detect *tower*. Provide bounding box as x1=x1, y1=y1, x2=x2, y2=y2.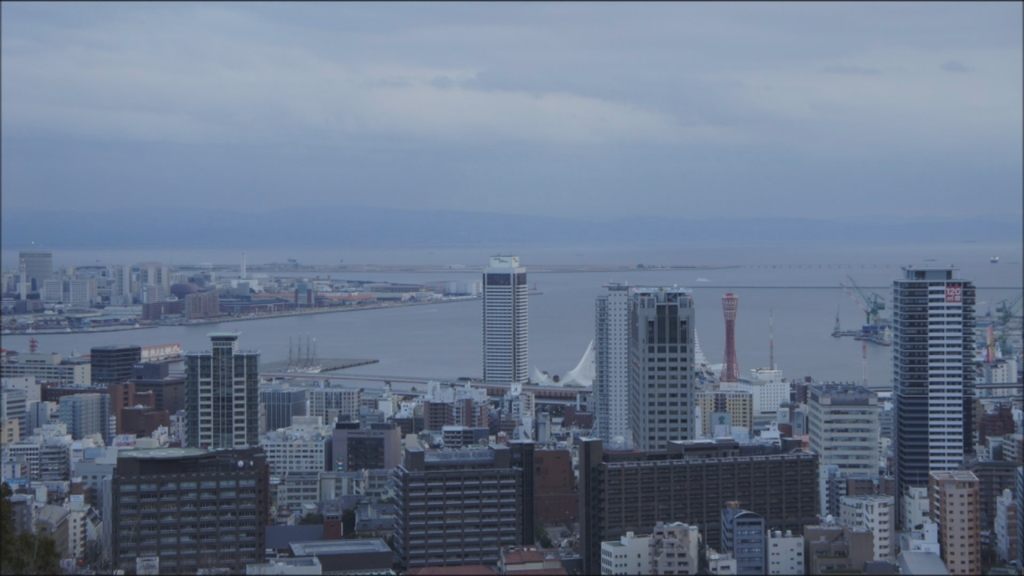
x1=88, y1=346, x2=143, y2=388.
